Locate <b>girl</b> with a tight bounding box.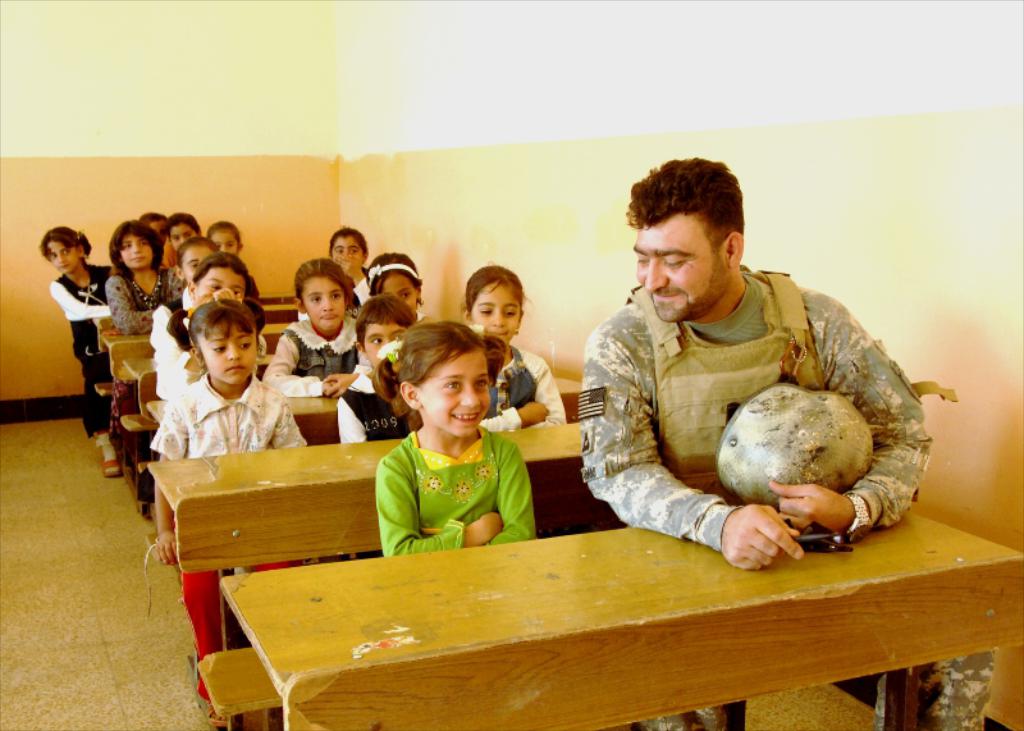
(x1=100, y1=214, x2=186, y2=495).
